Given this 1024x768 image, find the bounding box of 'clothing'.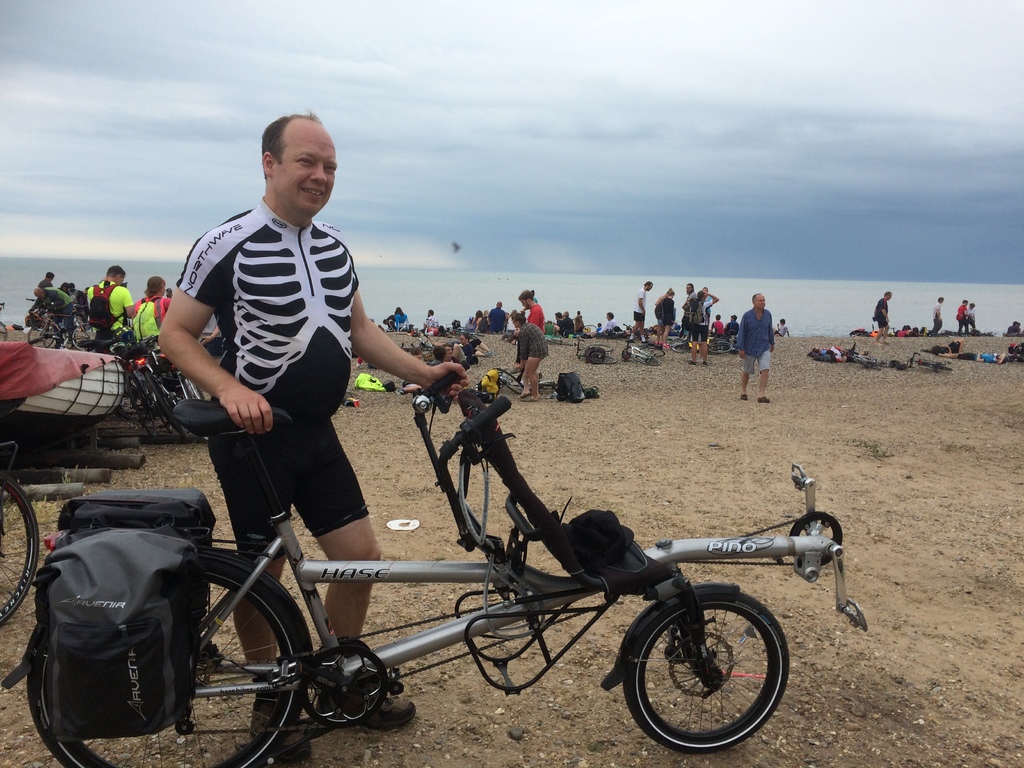
bbox(529, 303, 547, 337).
